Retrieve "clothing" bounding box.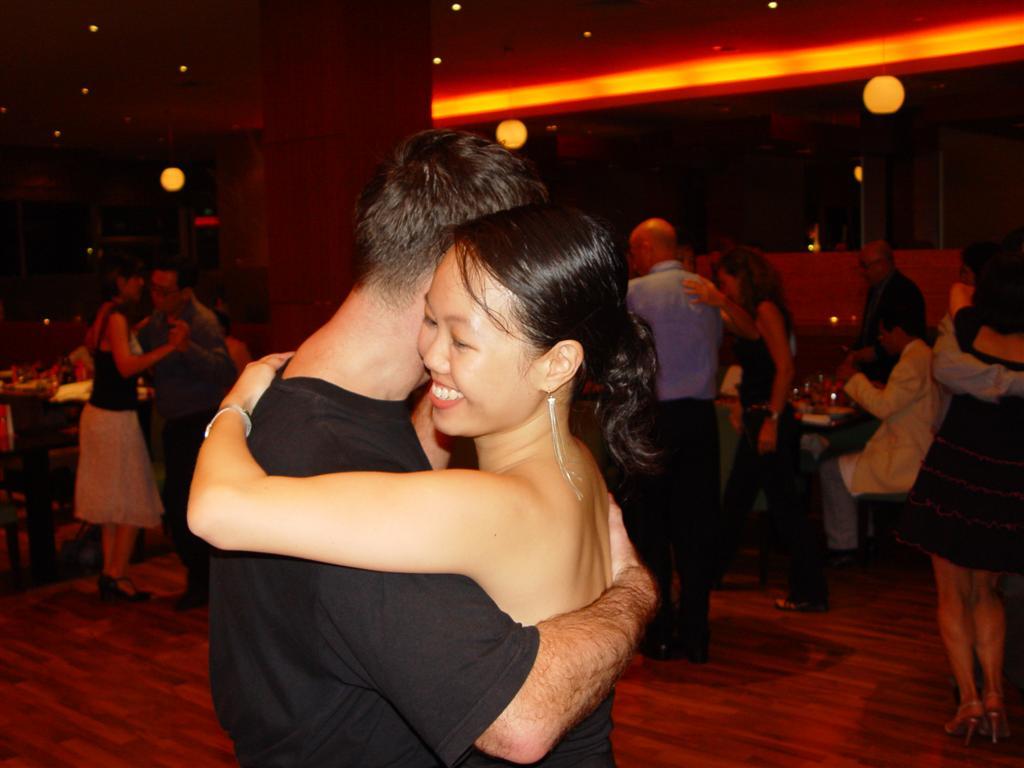
Bounding box: 173, 372, 620, 767.
